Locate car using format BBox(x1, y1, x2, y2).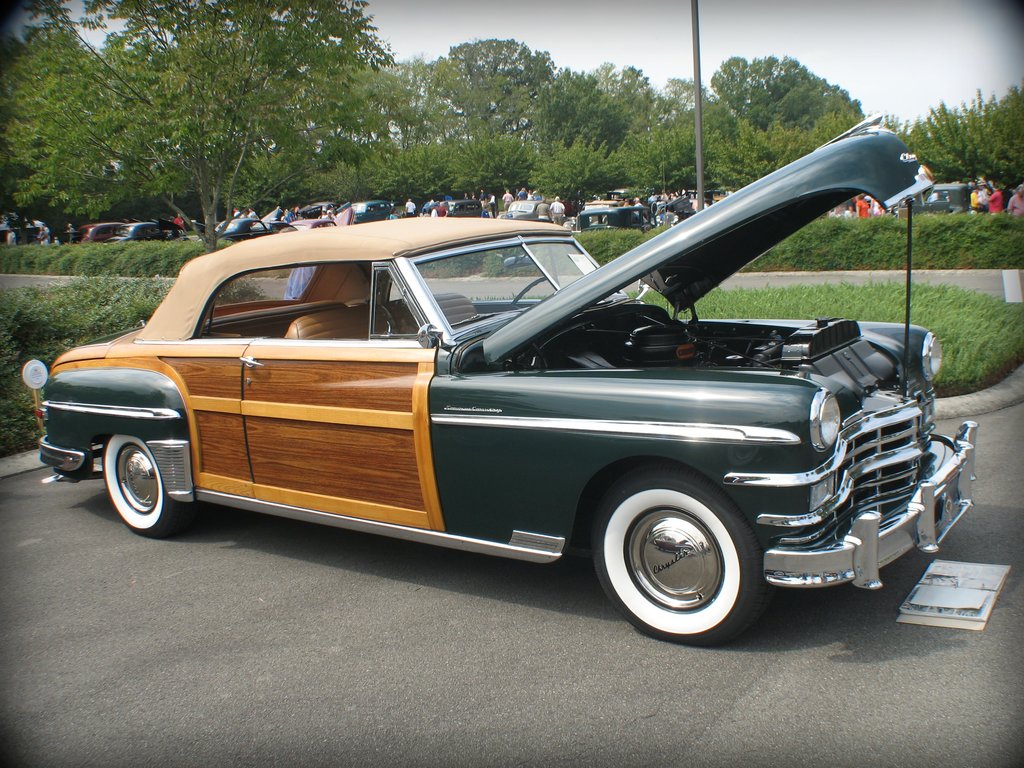
BBox(51, 192, 965, 644).
